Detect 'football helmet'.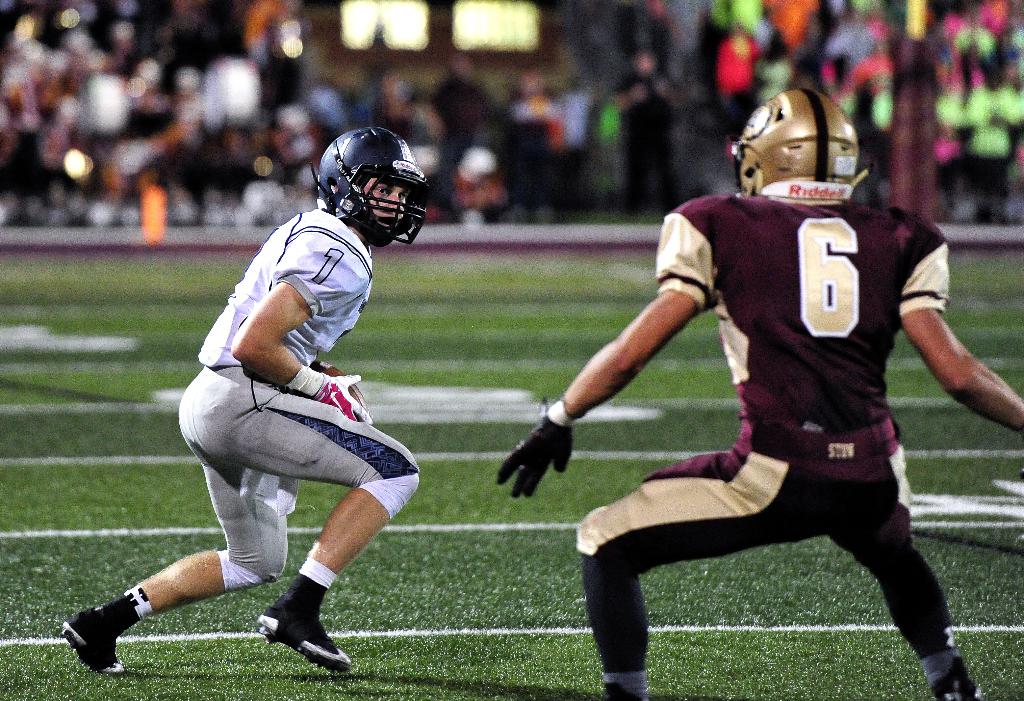
Detected at crop(731, 93, 876, 186).
